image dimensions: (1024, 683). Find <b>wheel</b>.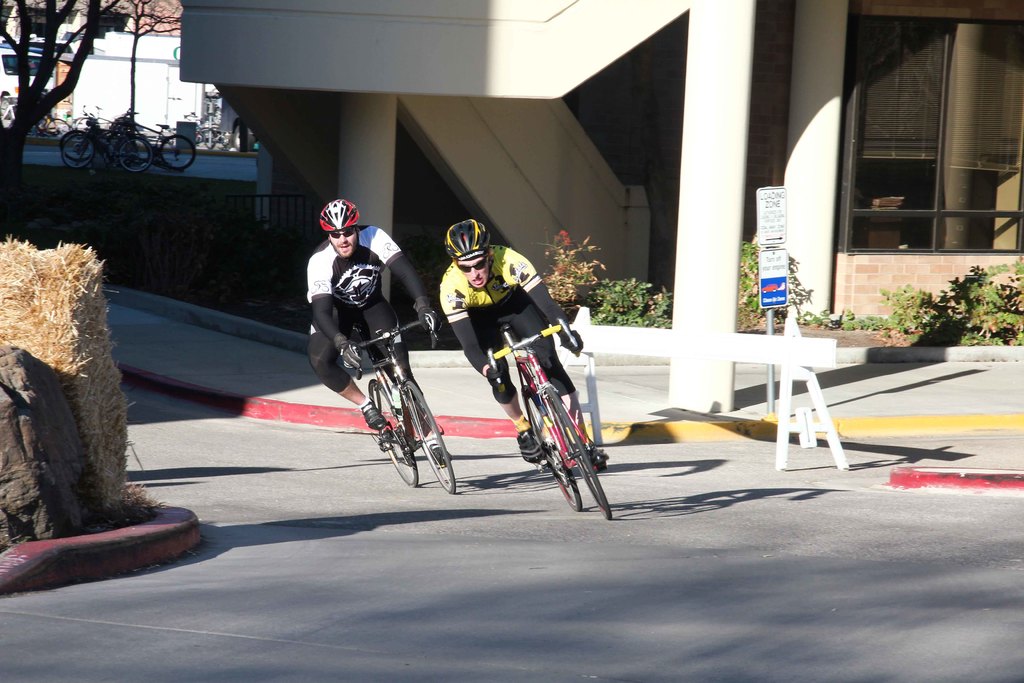
[44, 118, 68, 140].
